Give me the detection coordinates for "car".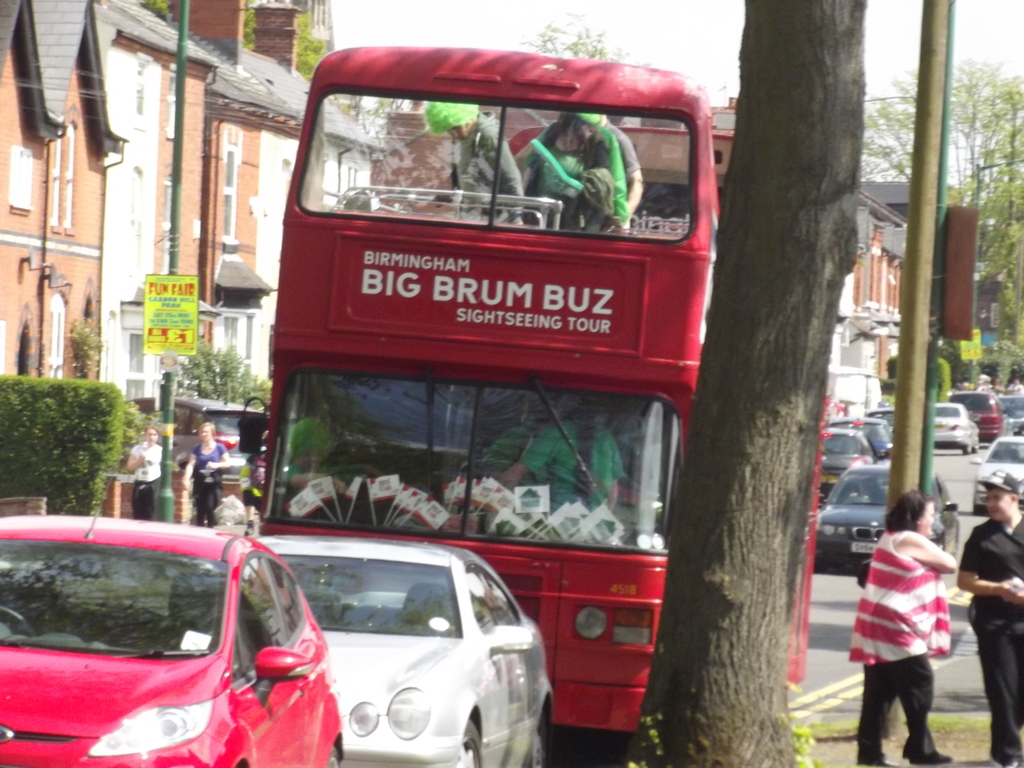
bbox=(236, 549, 534, 767).
